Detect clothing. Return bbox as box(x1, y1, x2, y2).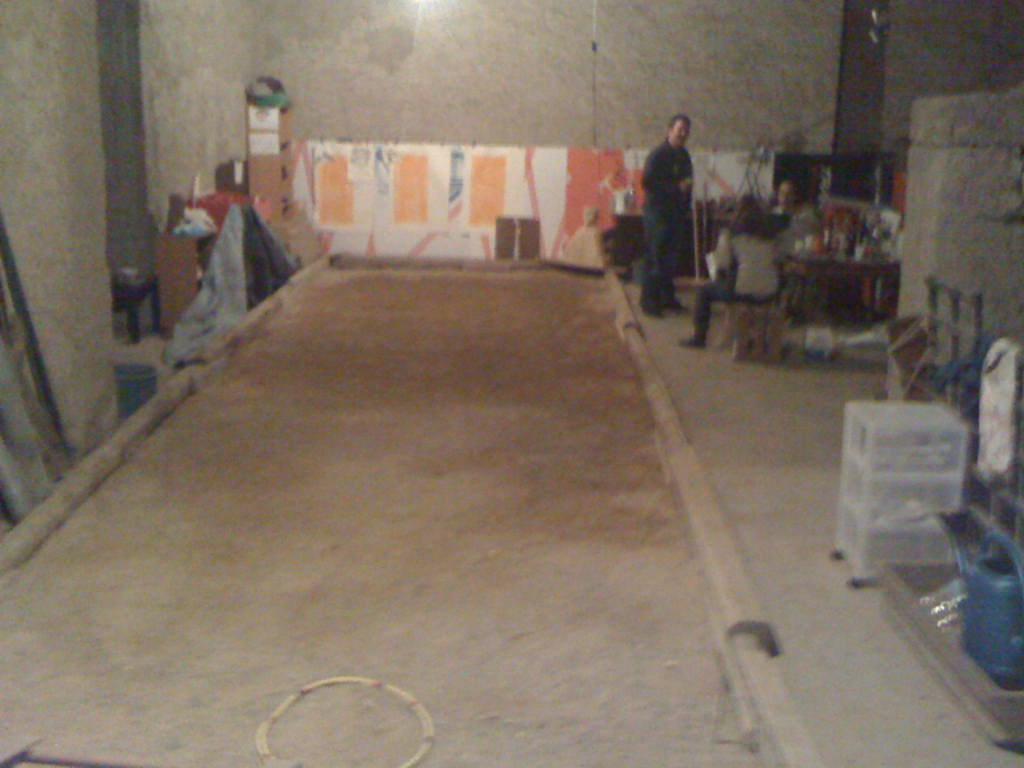
box(638, 139, 693, 302).
